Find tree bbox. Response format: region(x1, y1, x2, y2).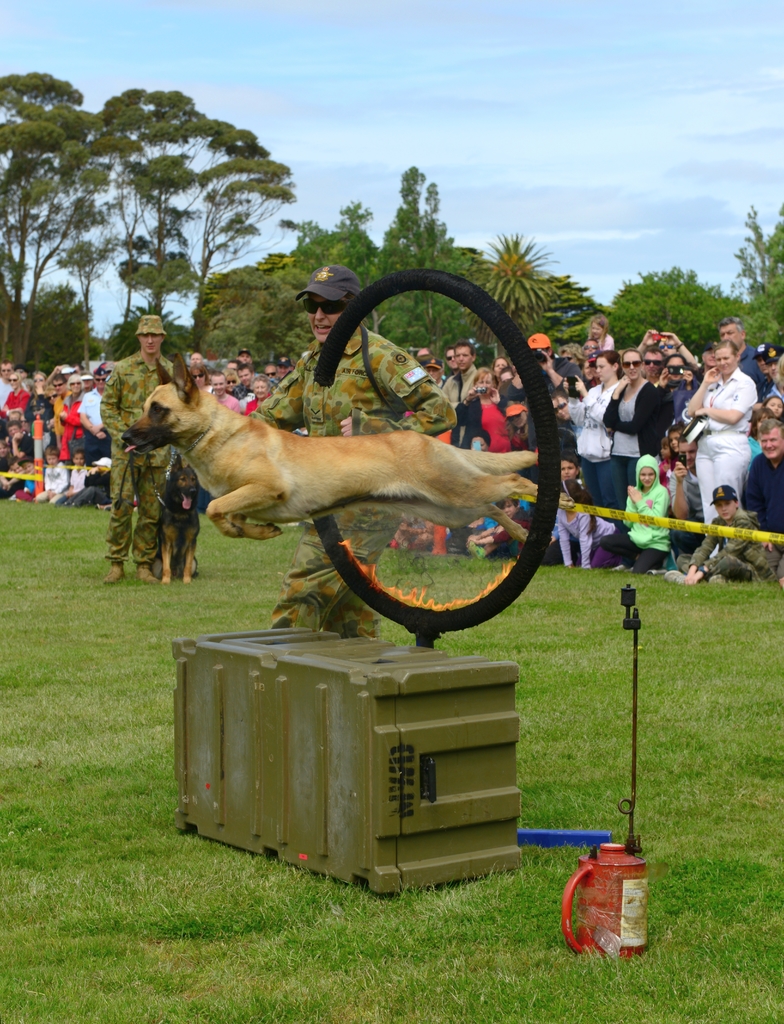
region(0, 69, 136, 369).
